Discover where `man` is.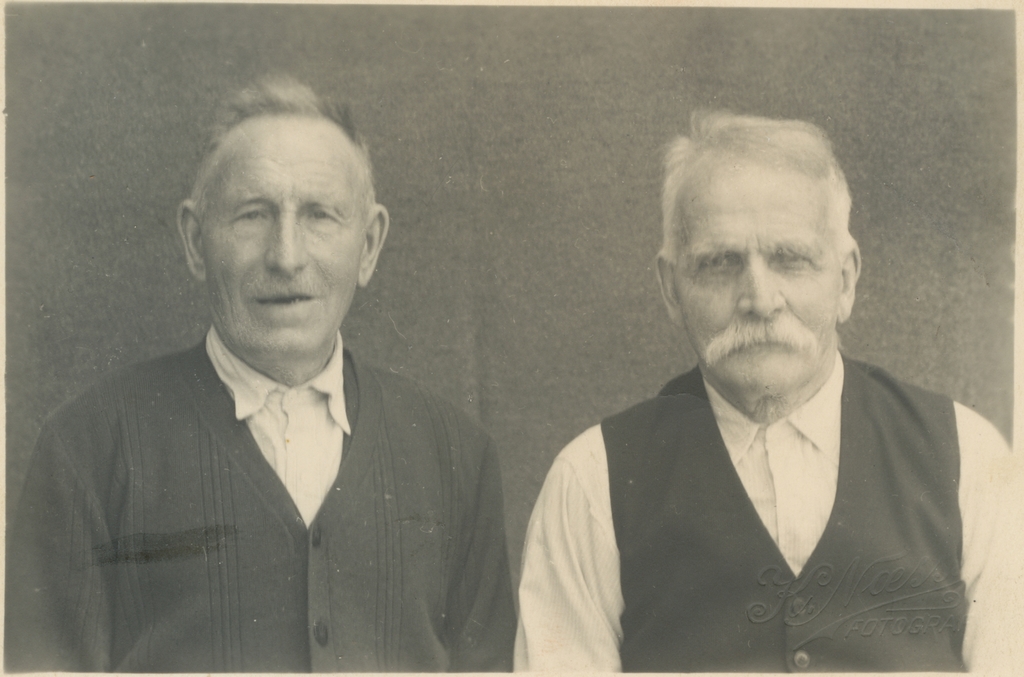
Discovered at {"left": 6, "top": 70, "right": 517, "bottom": 673}.
